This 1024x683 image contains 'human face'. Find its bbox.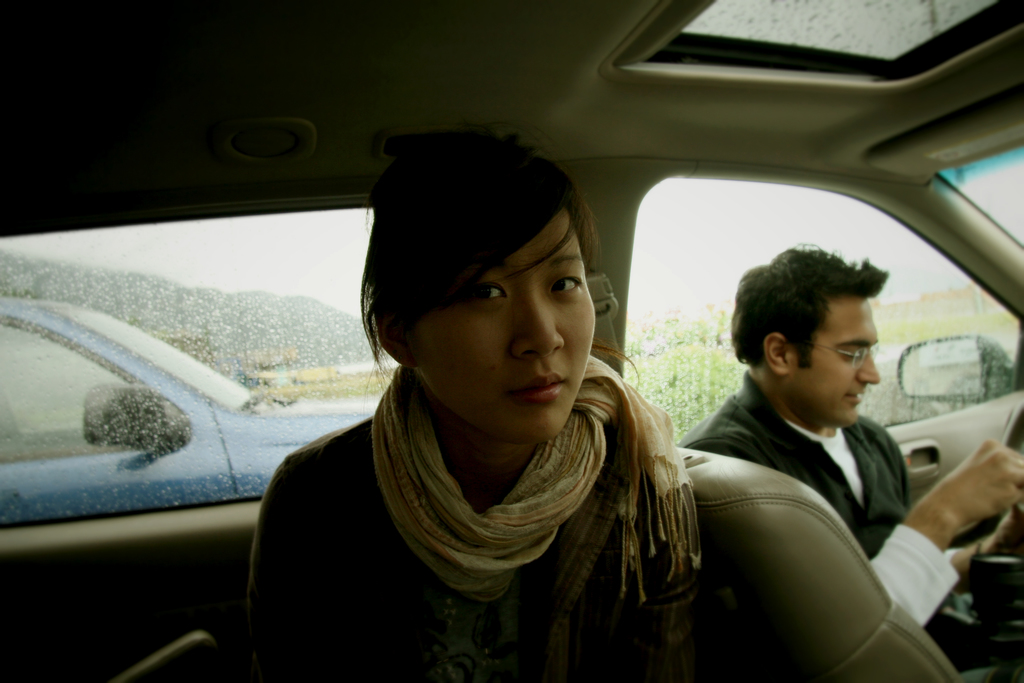
pyautogui.locateOnScreen(411, 204, 598, 445).
